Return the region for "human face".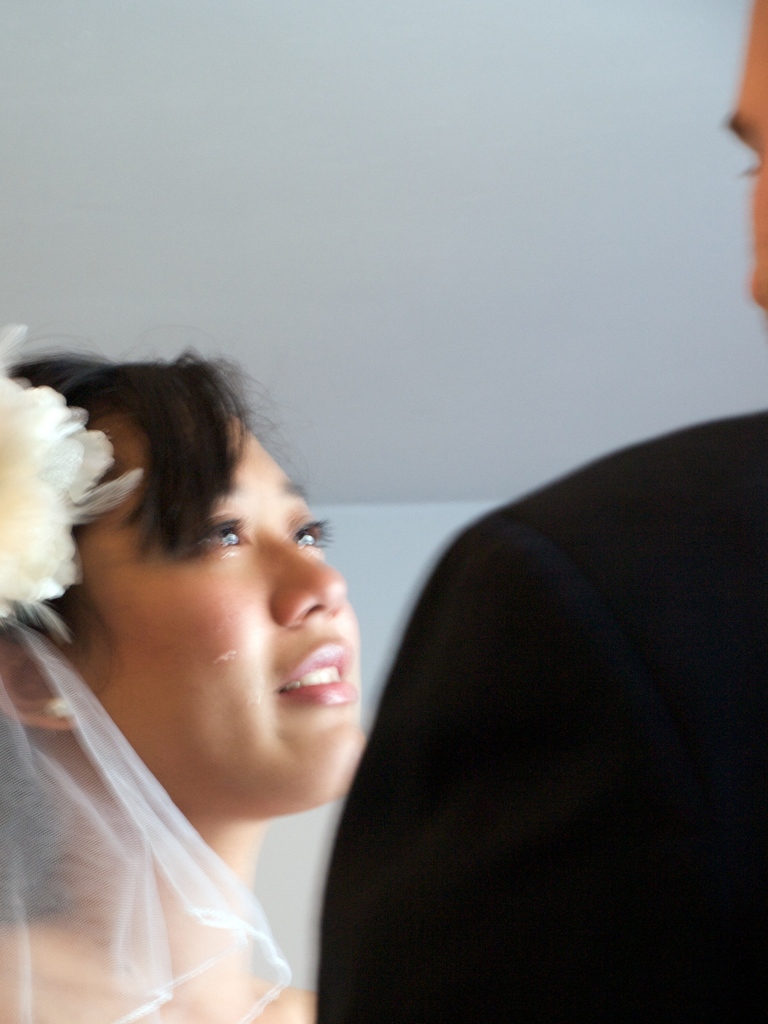
select_region(723, 0, 767, 313).
